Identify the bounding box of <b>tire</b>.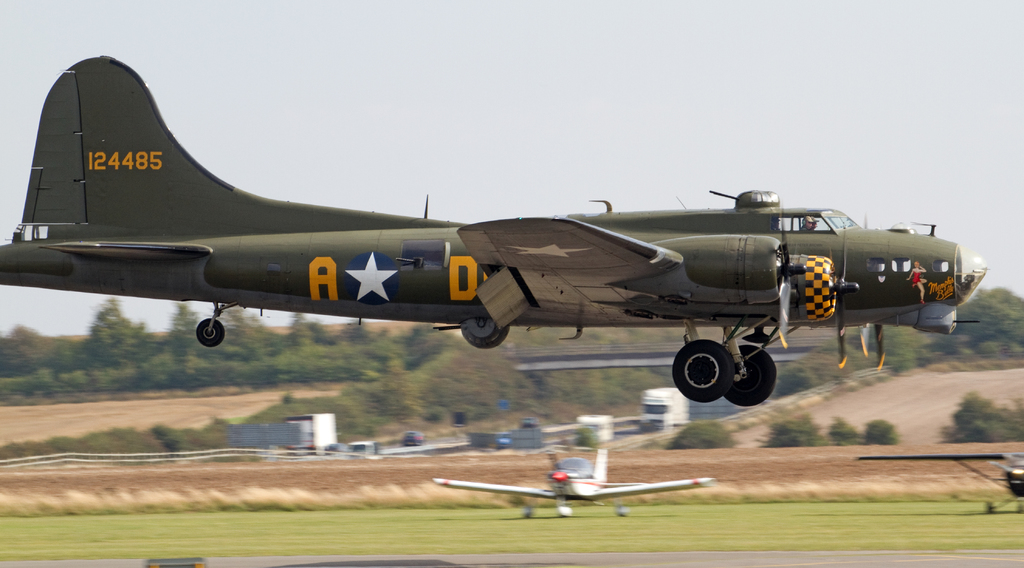
(673, 339, 736, 400).
